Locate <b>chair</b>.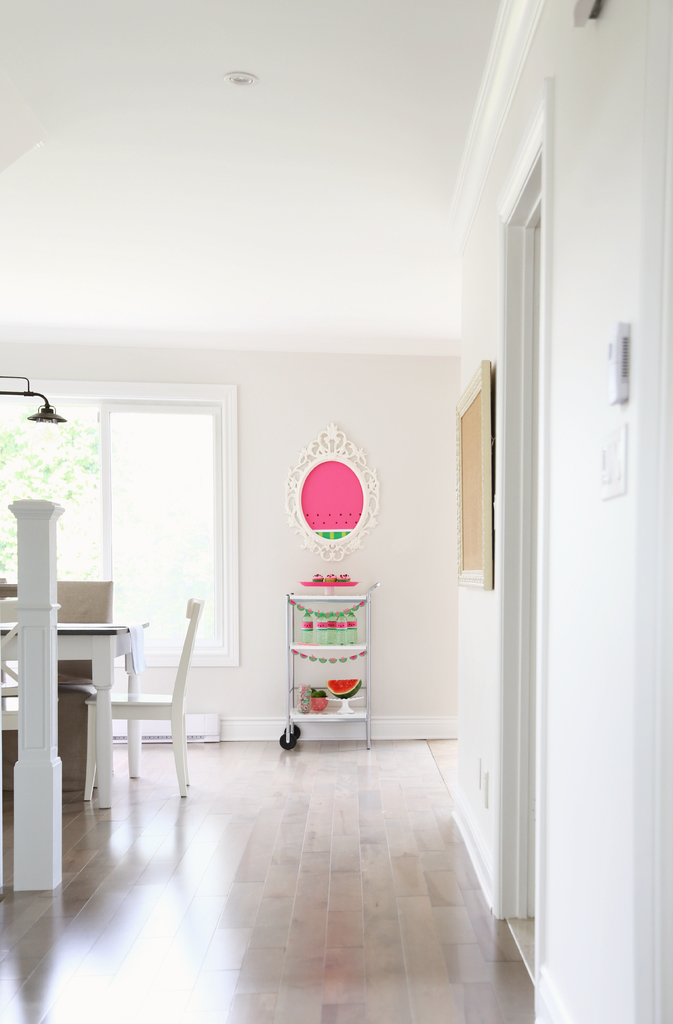
Bounding box: 0/599/19/735.
